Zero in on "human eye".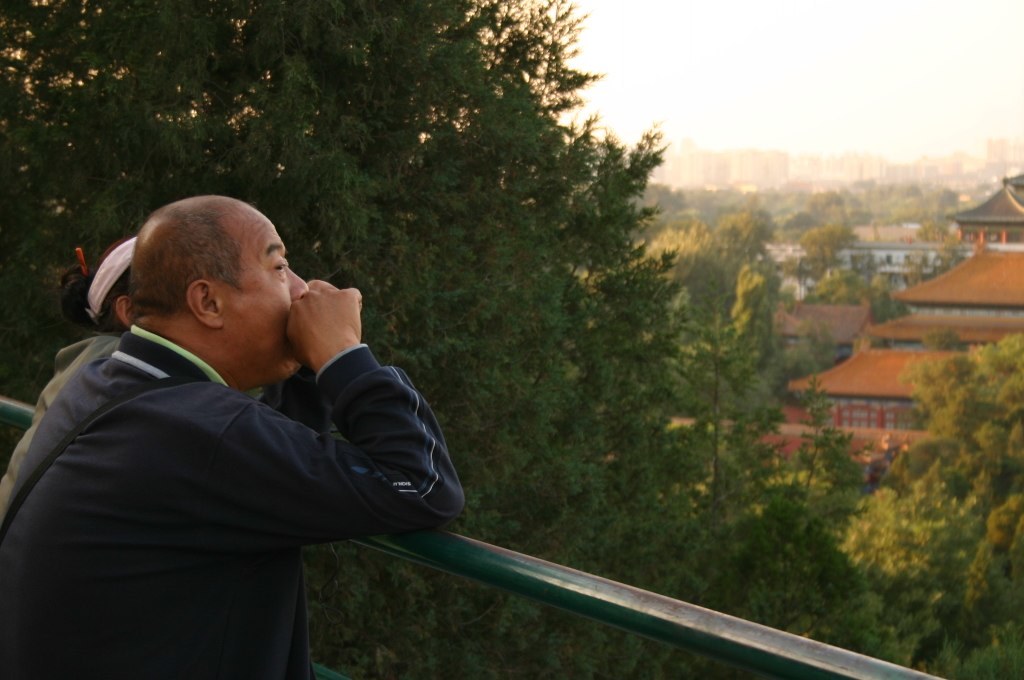
Zeroed in: <region>270, 255, 289, 279</region>.
